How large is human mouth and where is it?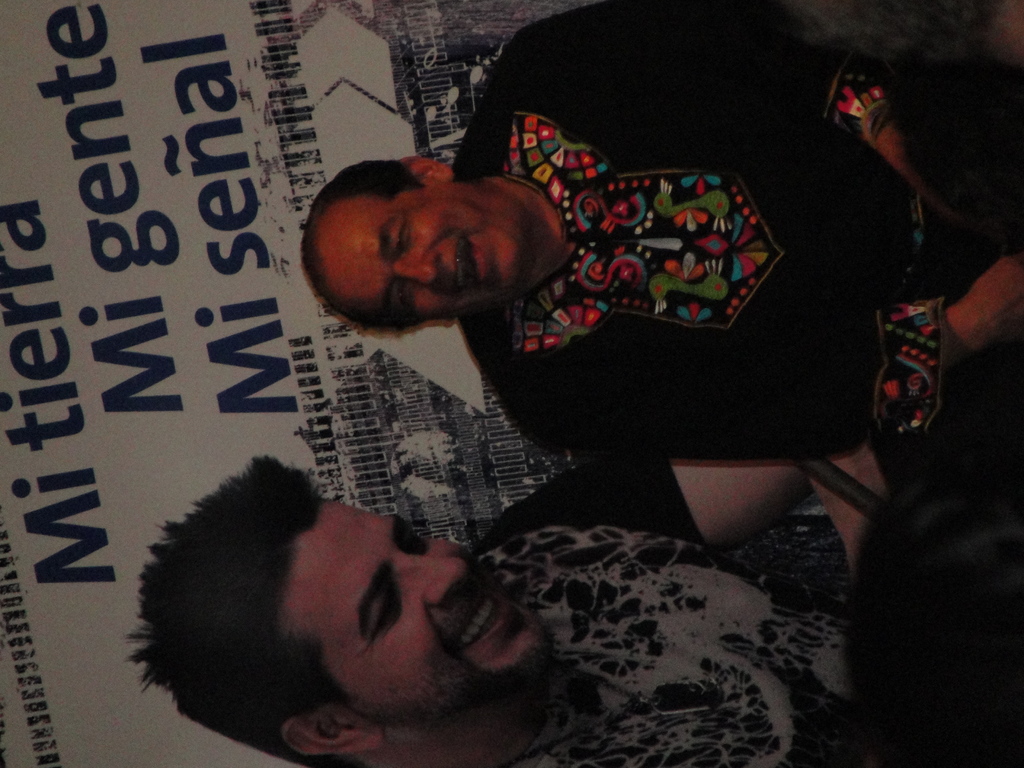
Bounding box: Rect(462, 580, 510, 648).
